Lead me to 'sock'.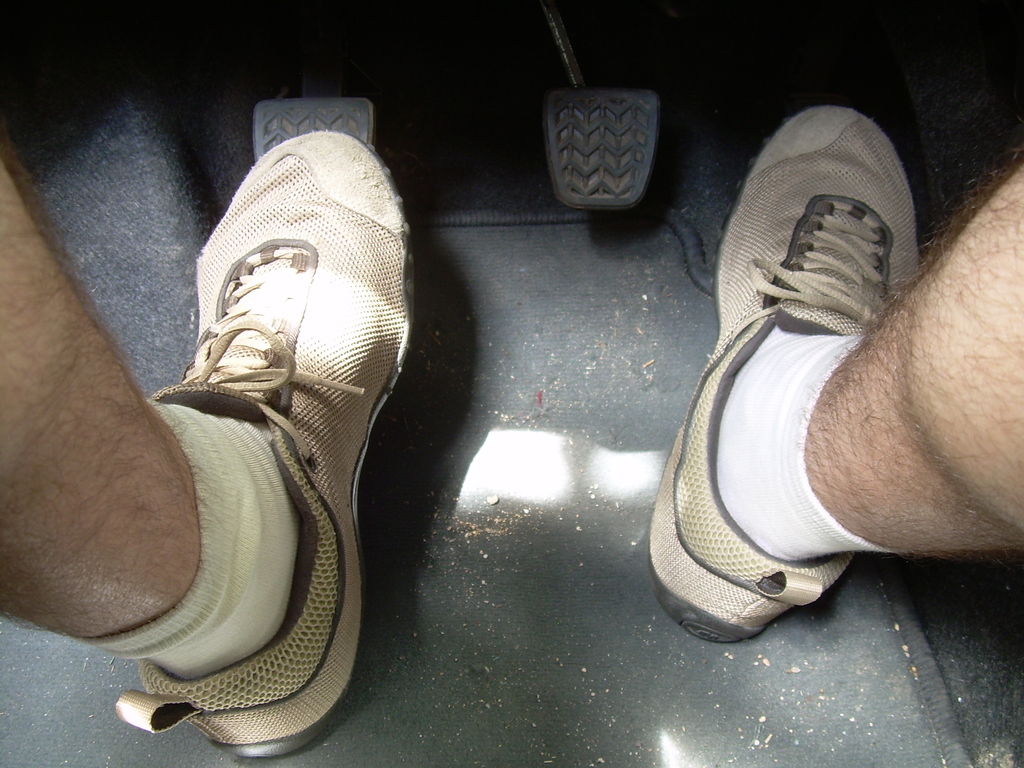
Lead to x1=84 y1=397 x2=301 y2=678.
